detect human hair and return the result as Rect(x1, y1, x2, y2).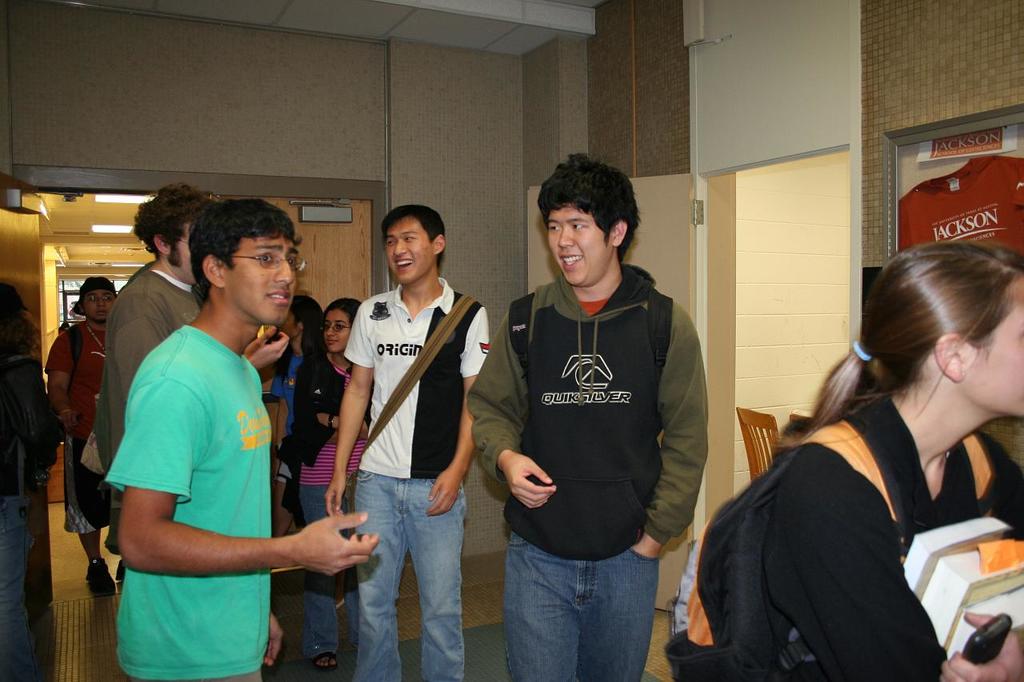
Rect(320, 298, 361, 323).
